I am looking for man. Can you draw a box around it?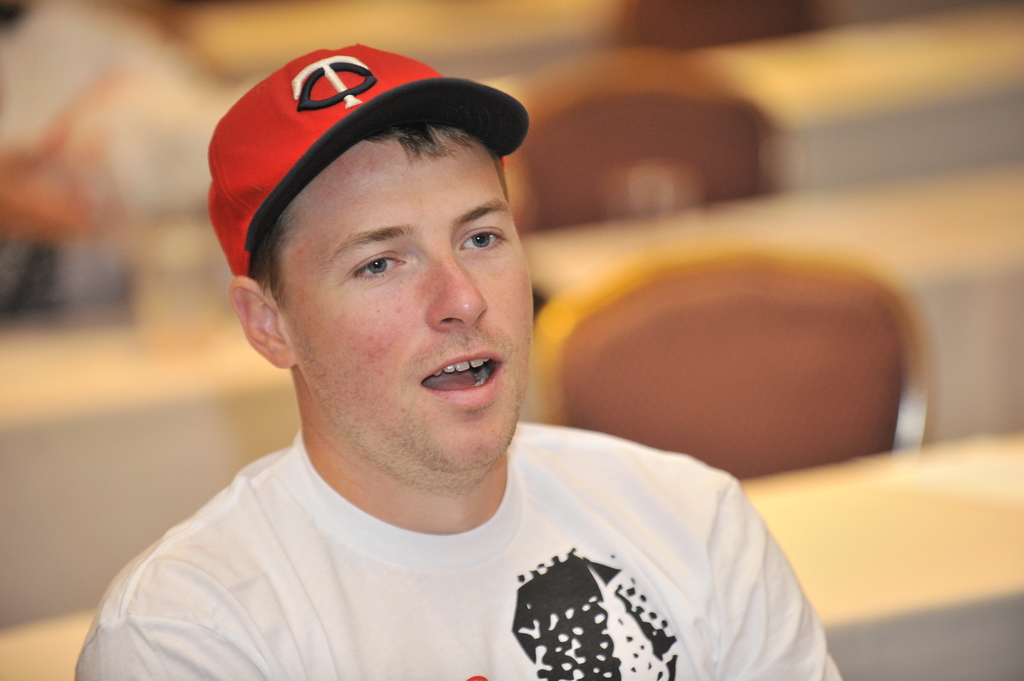
Sure, the bounding box is 72:38:843:680.
